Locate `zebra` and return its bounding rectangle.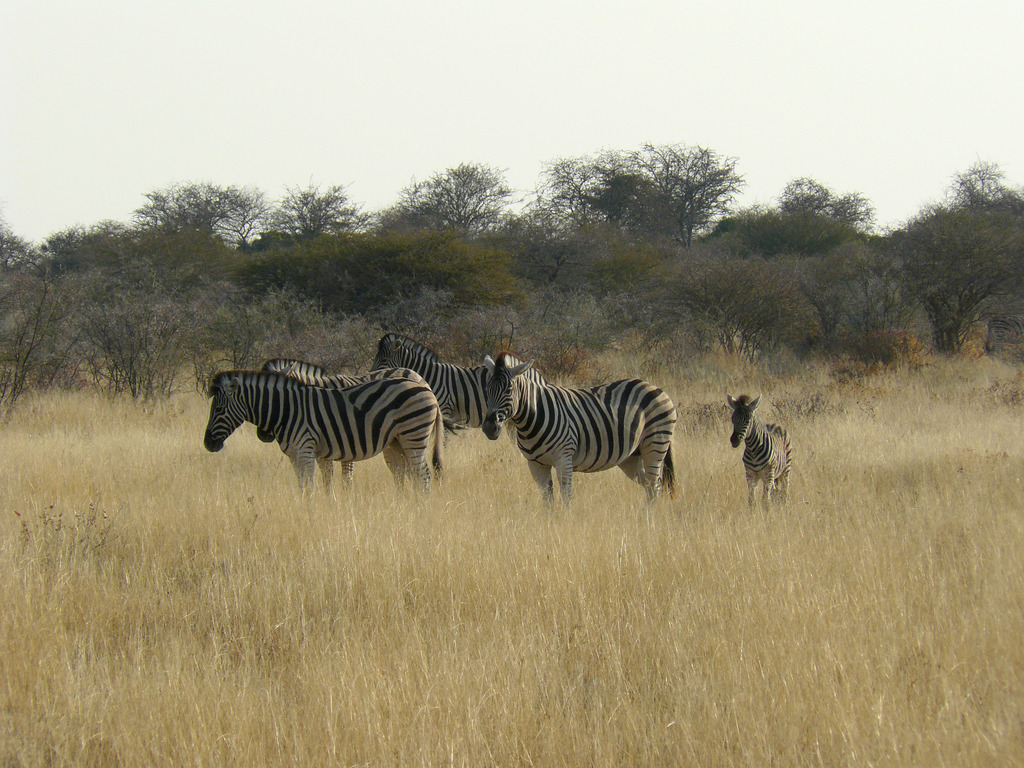
<box>257,353,433,511</box>.
